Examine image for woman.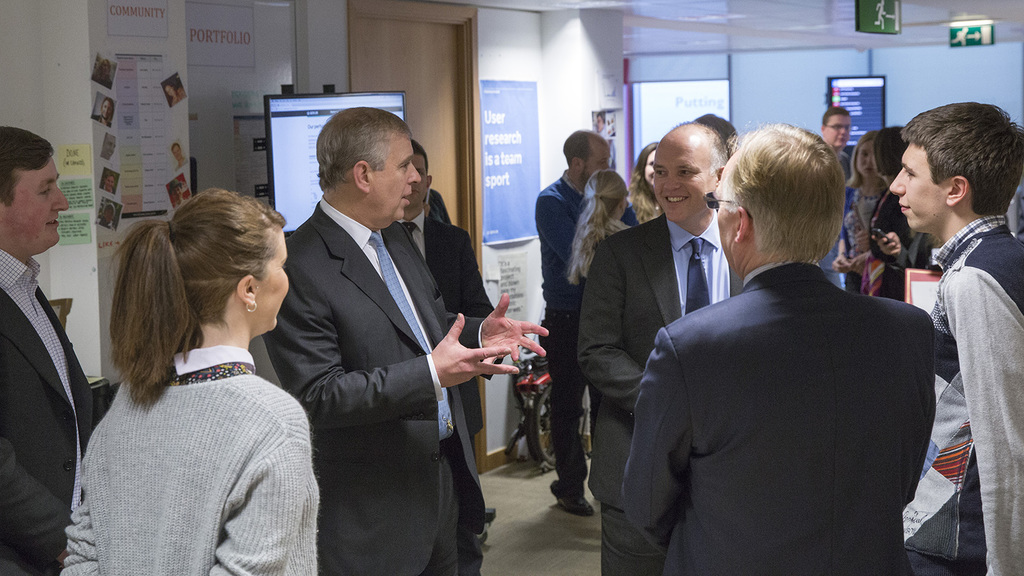
Examination result: bbox=[829, 131, 884, 292].
